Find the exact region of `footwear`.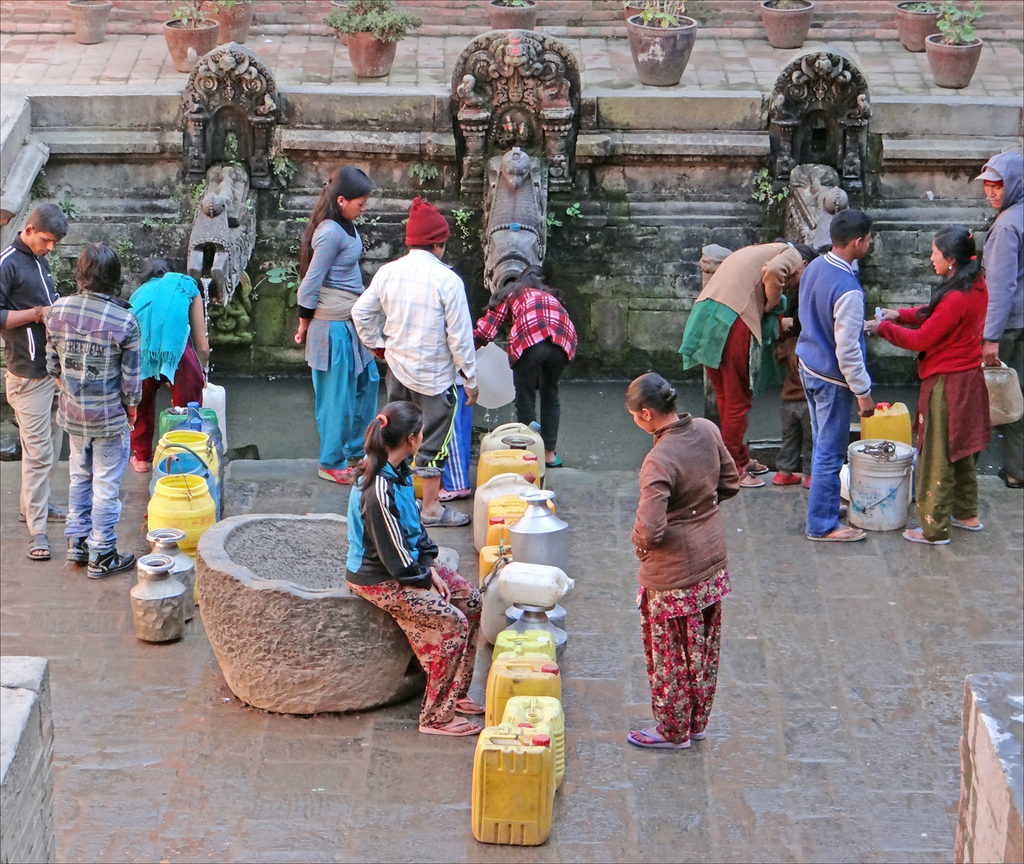
Exact region: 899, 526, 953, 543.
